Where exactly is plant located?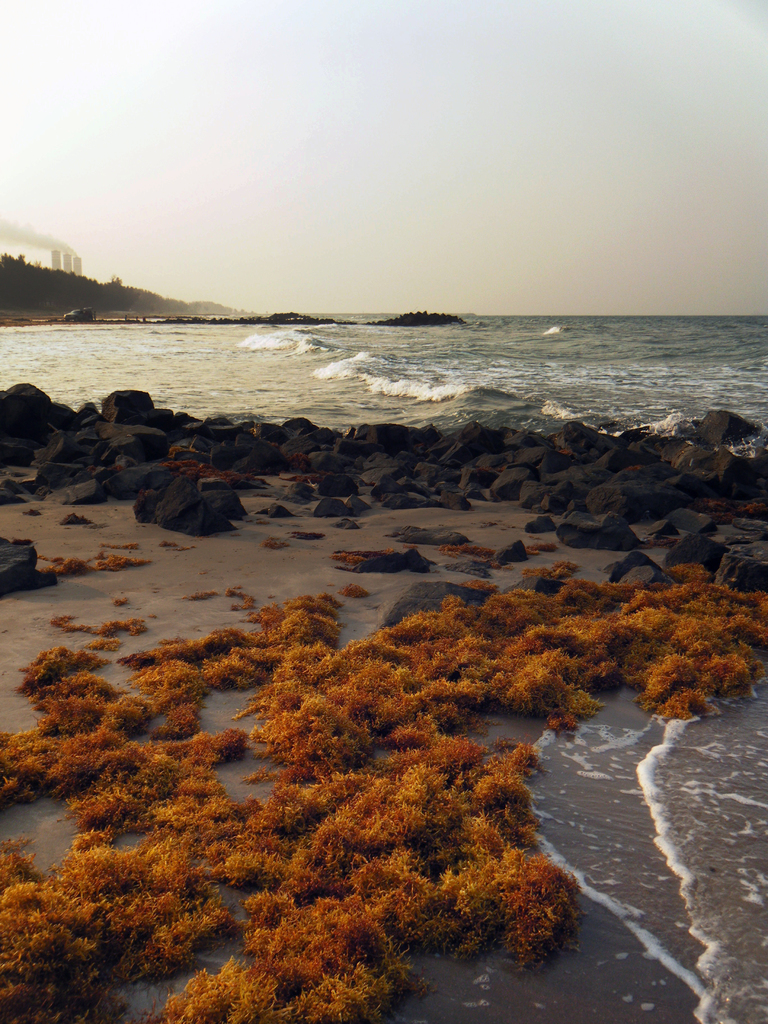
Its bounding box is locate(522, 540, 557, 556).
